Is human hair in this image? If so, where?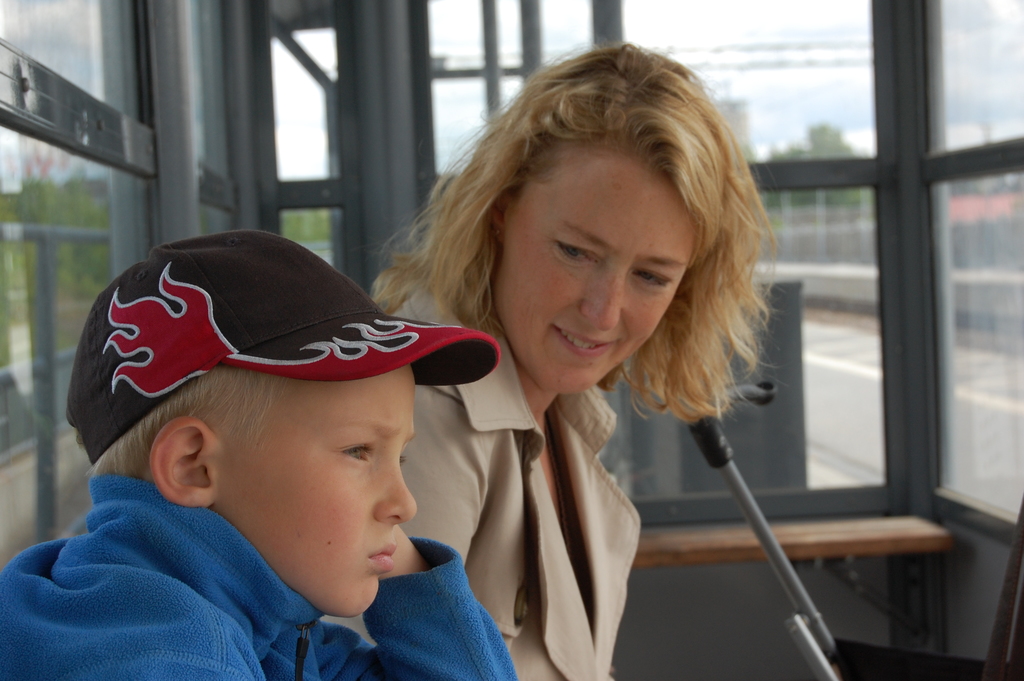
Yes, at [423,53,774,432].
